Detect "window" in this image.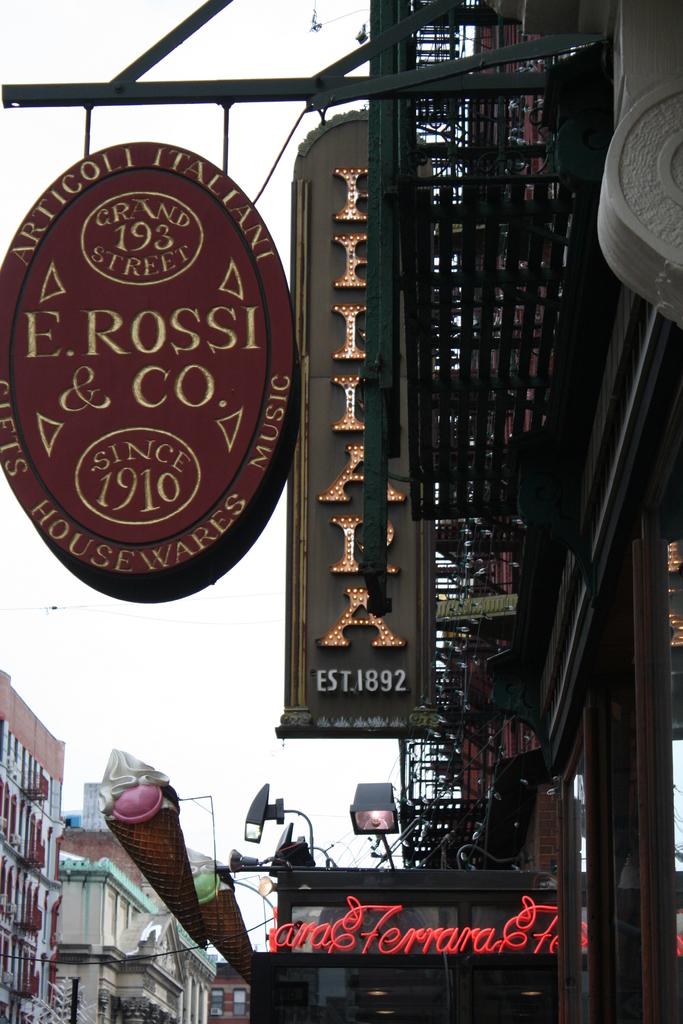
Detection: (32, 820, 60, 879).
